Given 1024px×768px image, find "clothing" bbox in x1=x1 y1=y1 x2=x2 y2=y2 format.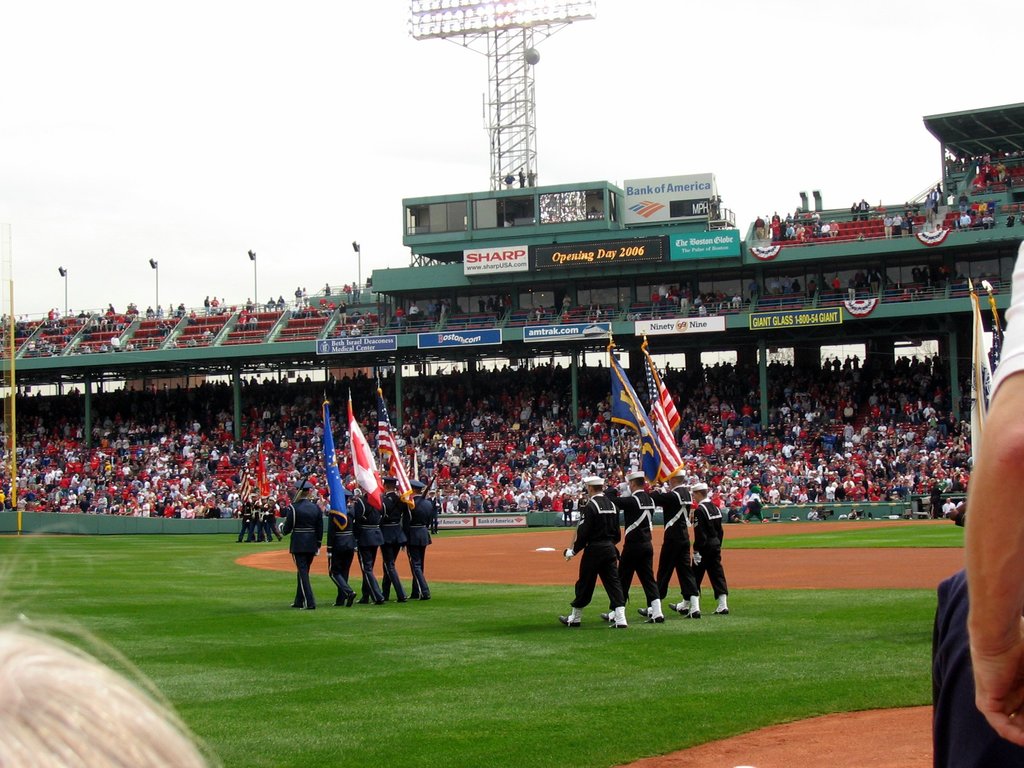
x1=677 y1=502 x2=724 y2=599.
